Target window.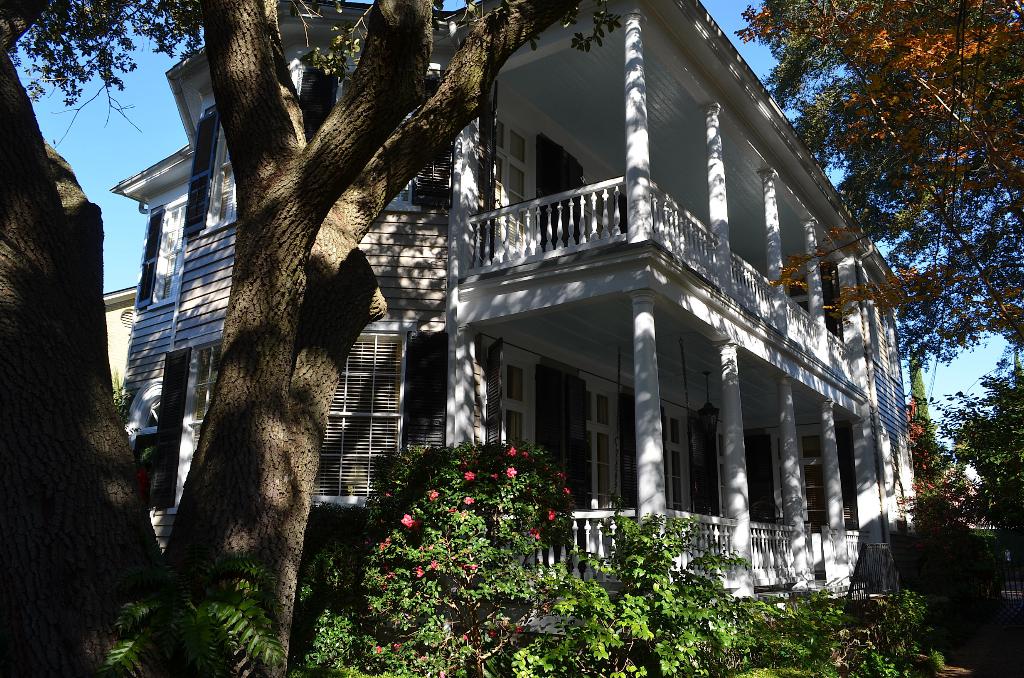
Target region: select_region(152, 335, 220, 520).
